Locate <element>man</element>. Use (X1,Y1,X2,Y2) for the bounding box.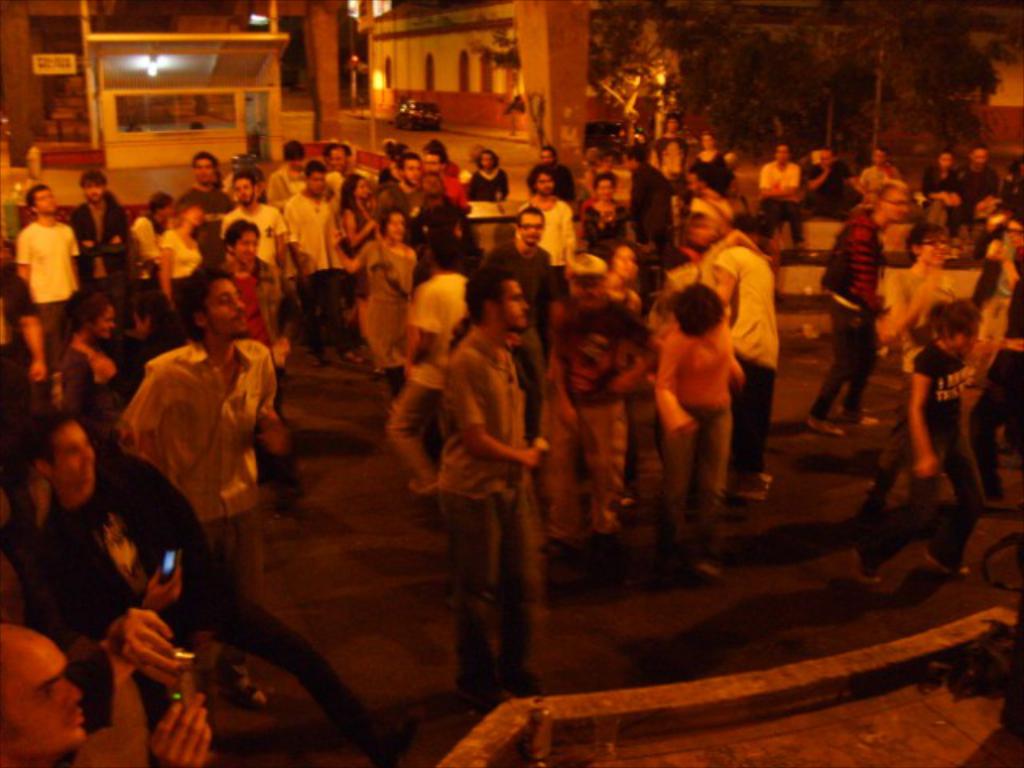
(214,176,290,309).
